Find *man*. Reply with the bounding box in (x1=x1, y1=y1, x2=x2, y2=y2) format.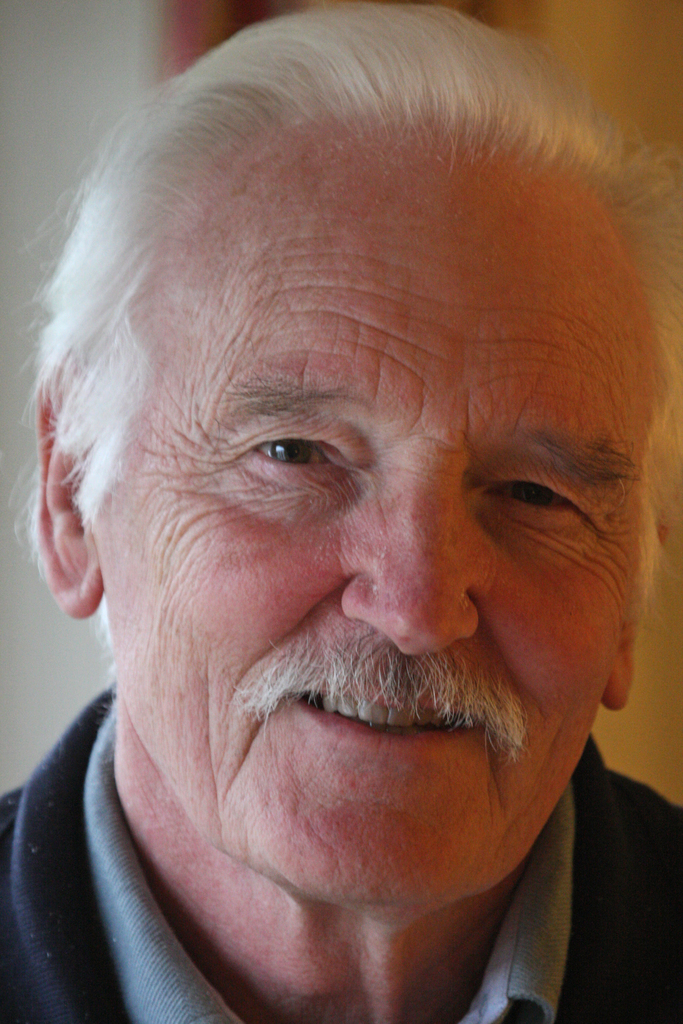
(x1=2, y1=58, x2=682, y2=1023).
